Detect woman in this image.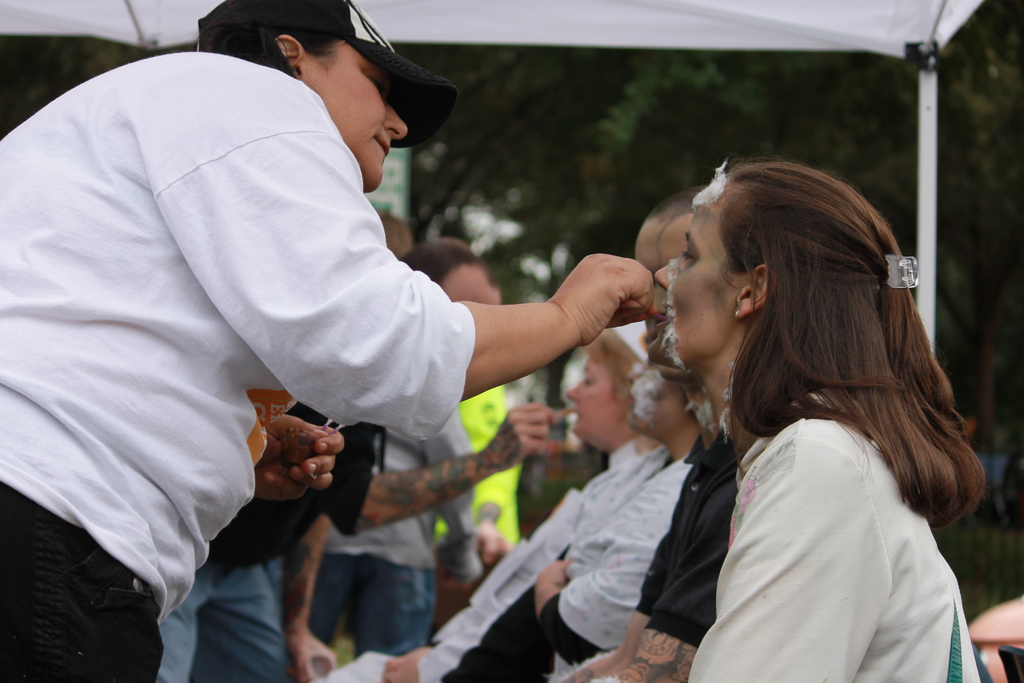
Detection: (319,315,669,682).
